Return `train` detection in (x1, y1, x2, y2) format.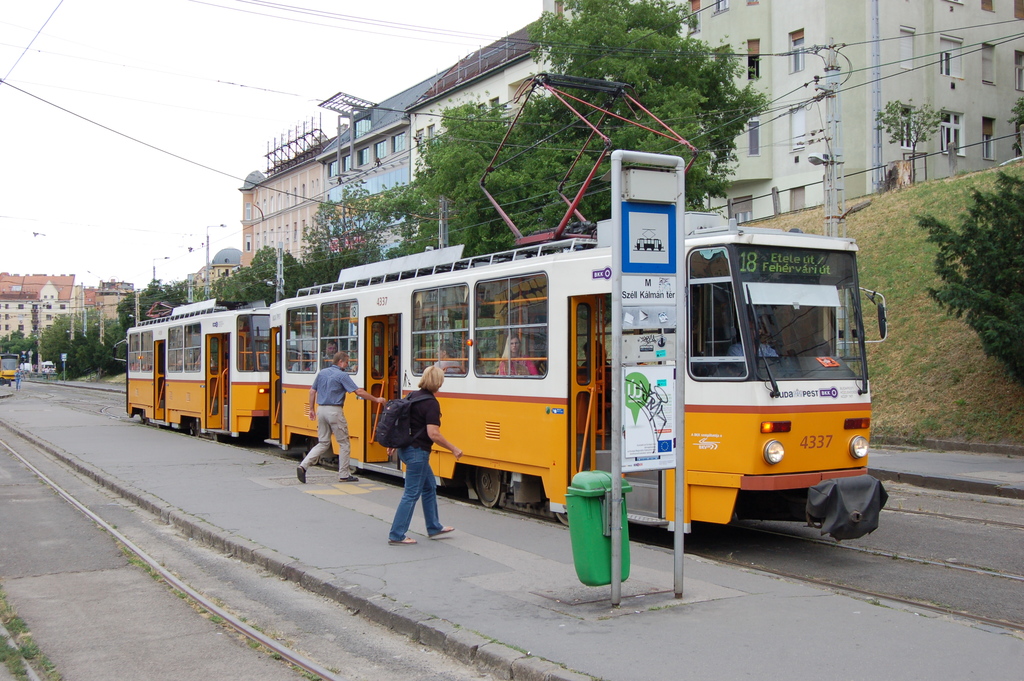
(261, 80, 887, 524).
